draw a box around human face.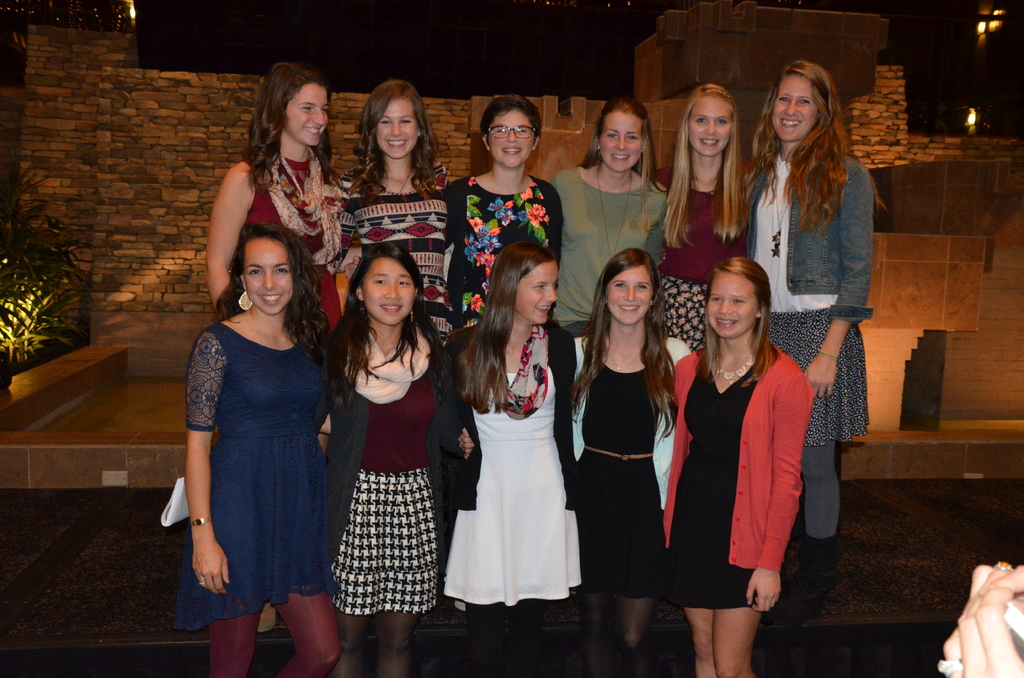
left=241, top=234, right=294, bottom=319.
